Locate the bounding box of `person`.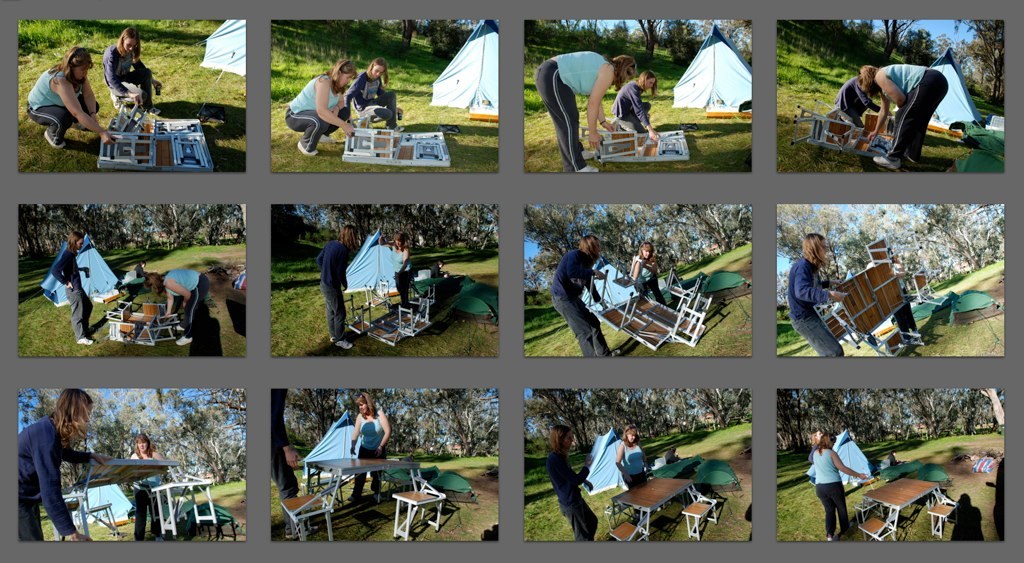
Bounding box: BBox(17, 387, 100, 546).
